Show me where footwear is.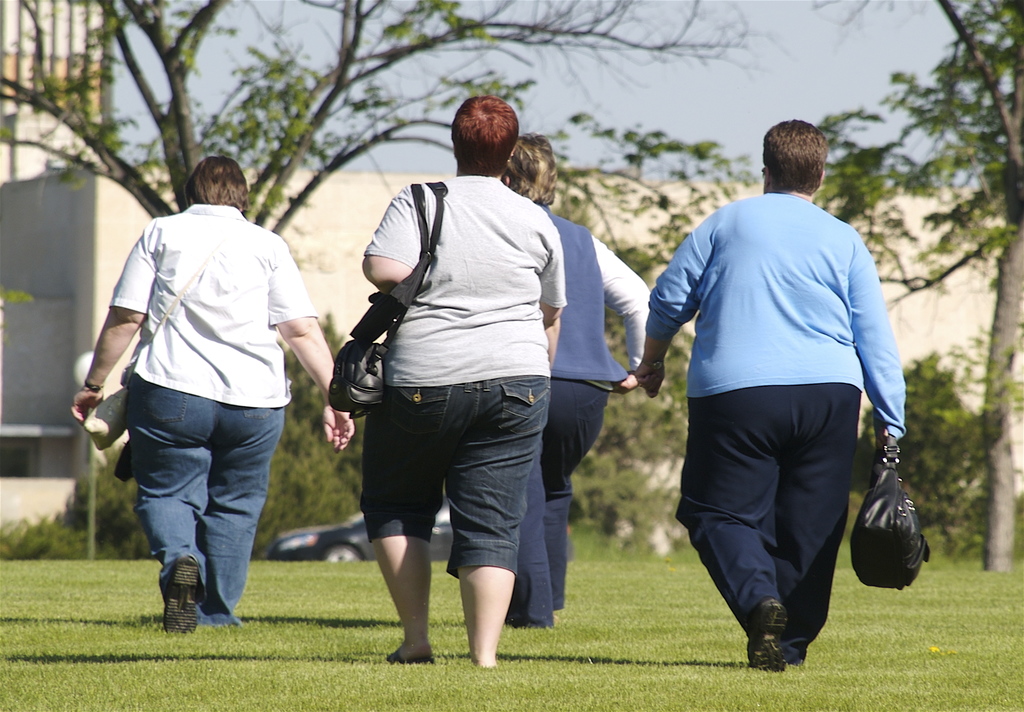
footwear is at [744, 610, 813, 677].
